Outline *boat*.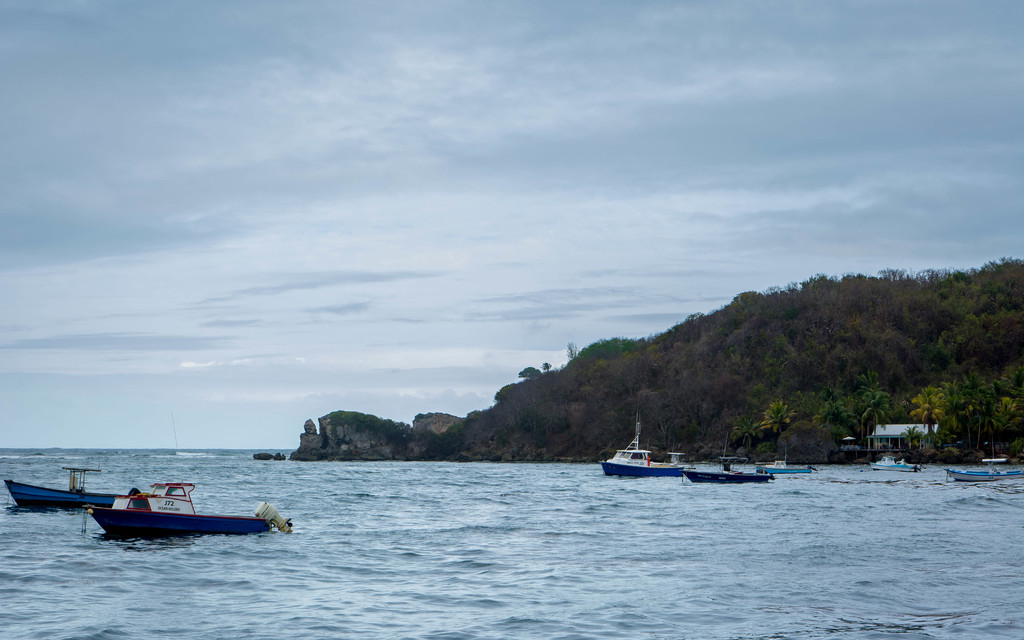
Outline: locate(83, 408, 295, 543).
